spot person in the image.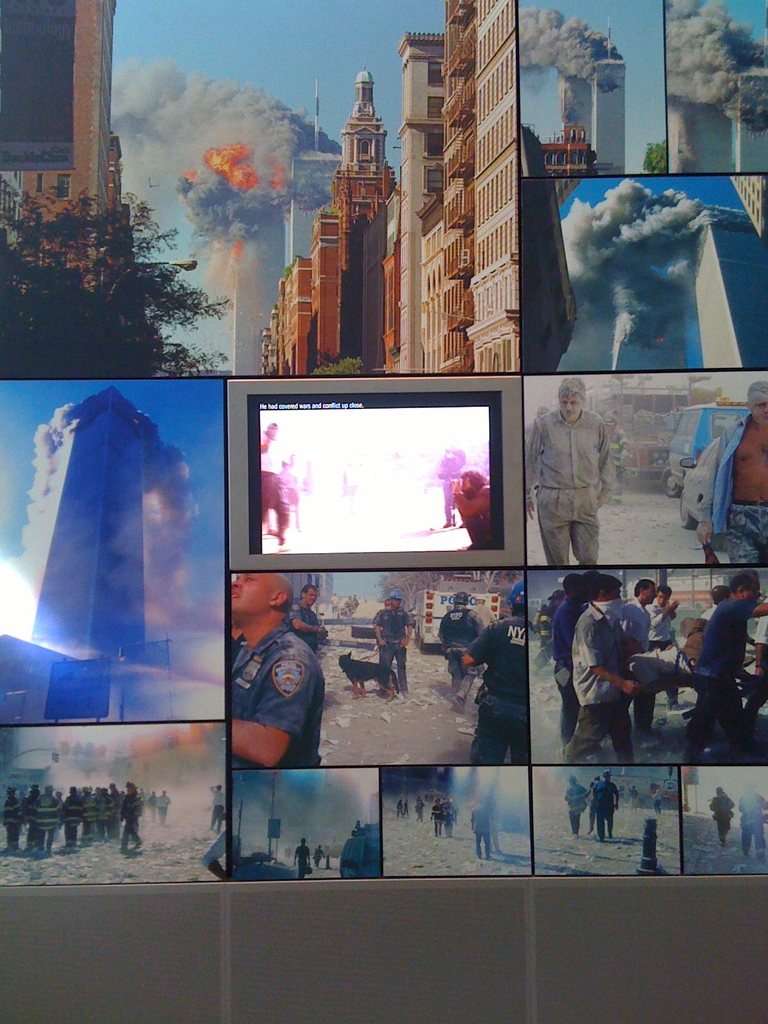
person found at 458:578:529:760.
